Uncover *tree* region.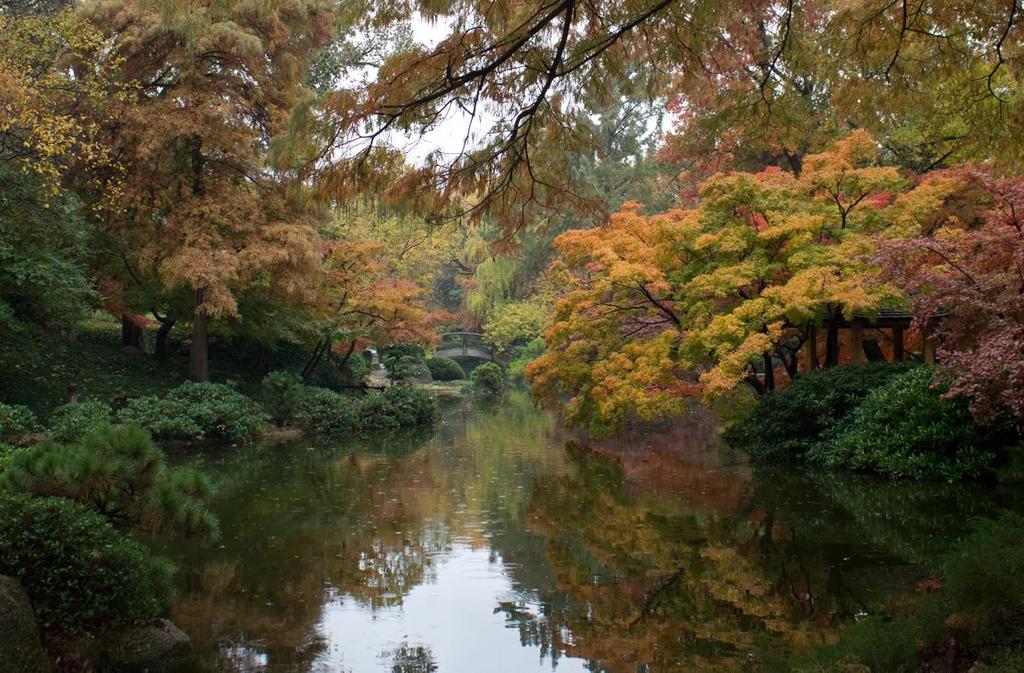
Uncovered: Rect(222, 0, 1023, 253).
